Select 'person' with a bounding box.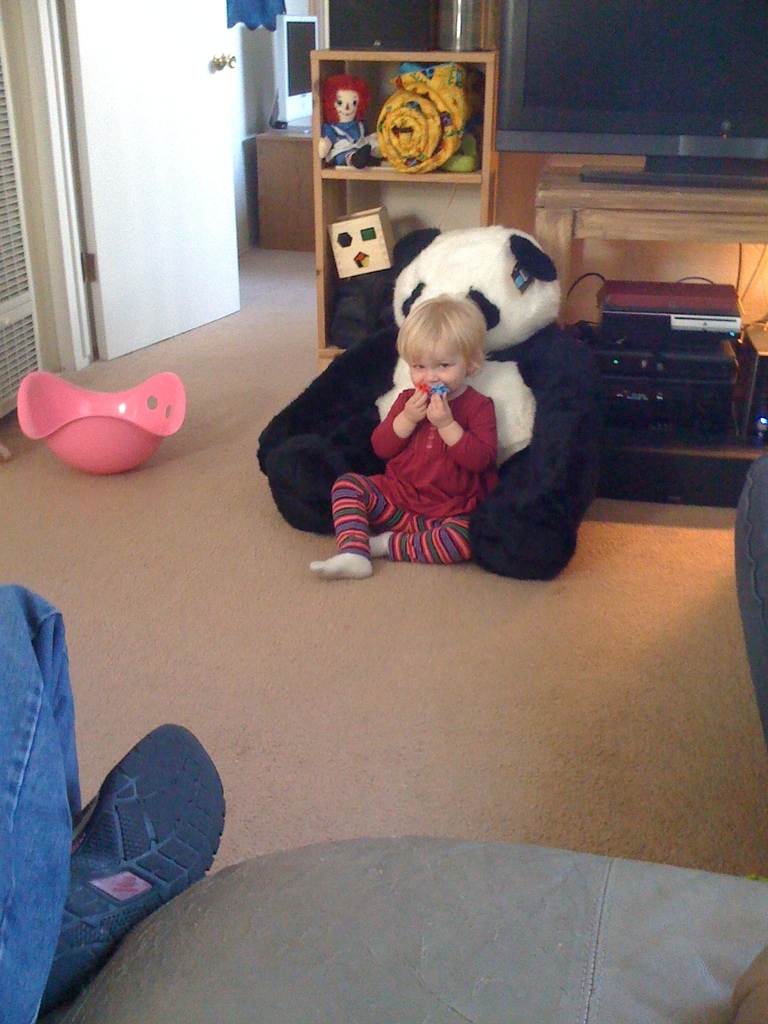
[x1=0, y1=564, x2=217, y2=1022].
